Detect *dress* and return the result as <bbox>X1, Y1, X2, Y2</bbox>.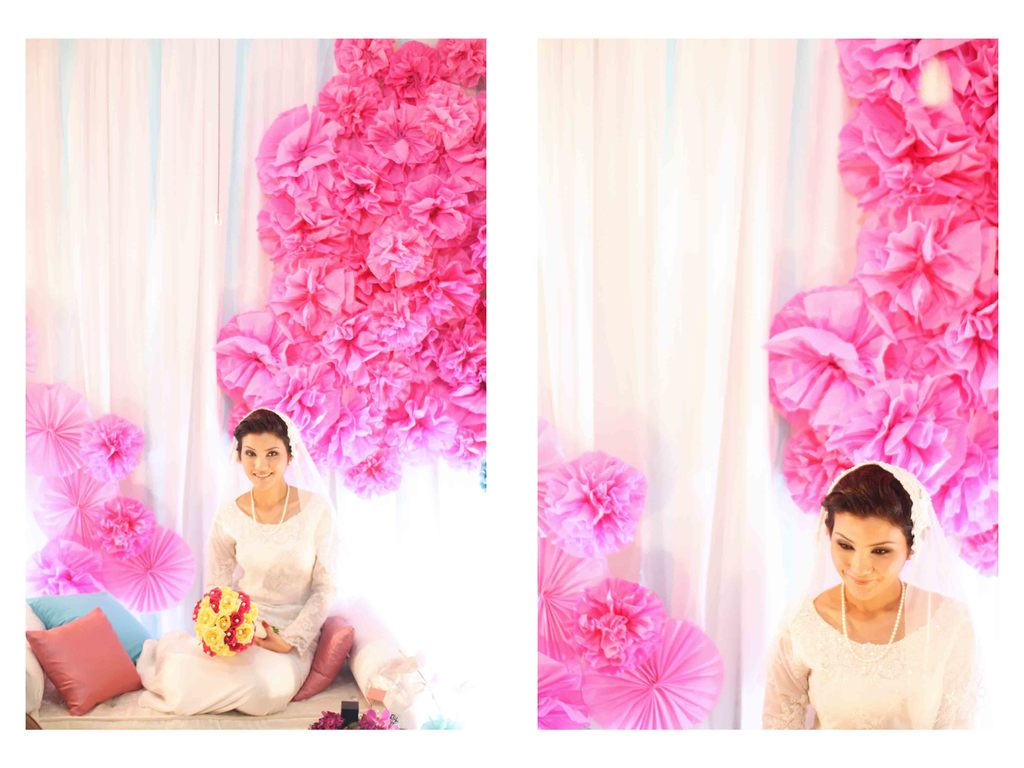
<bbox>764, 531, 975, 747</bbox>.
